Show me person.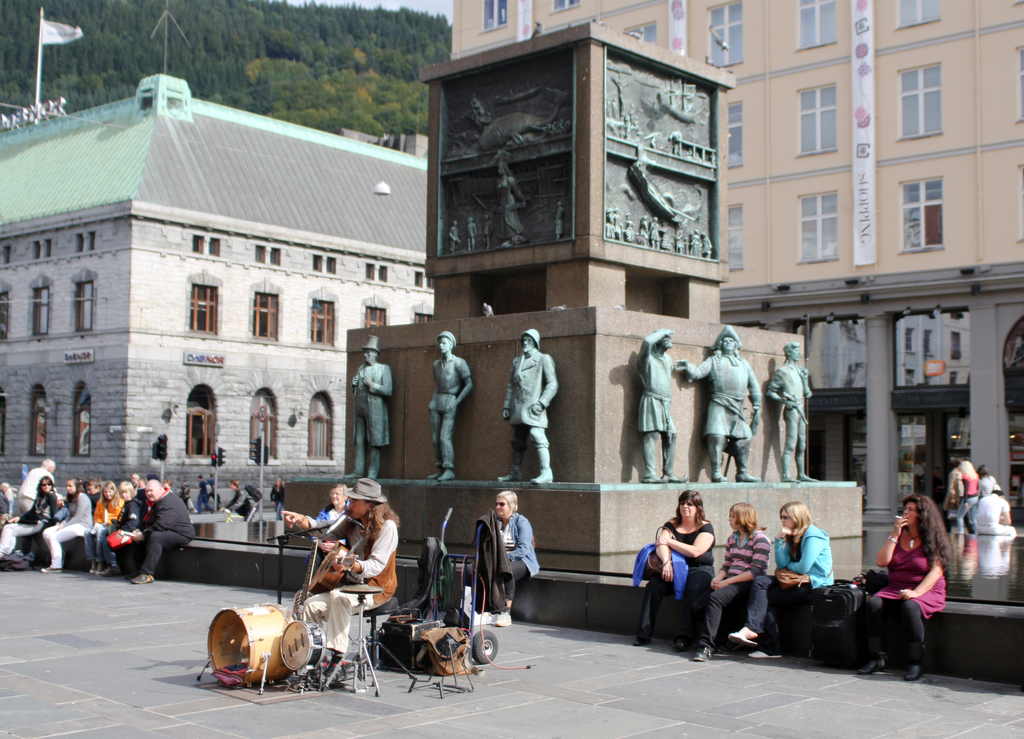
person is here: 492/330/562/485.
